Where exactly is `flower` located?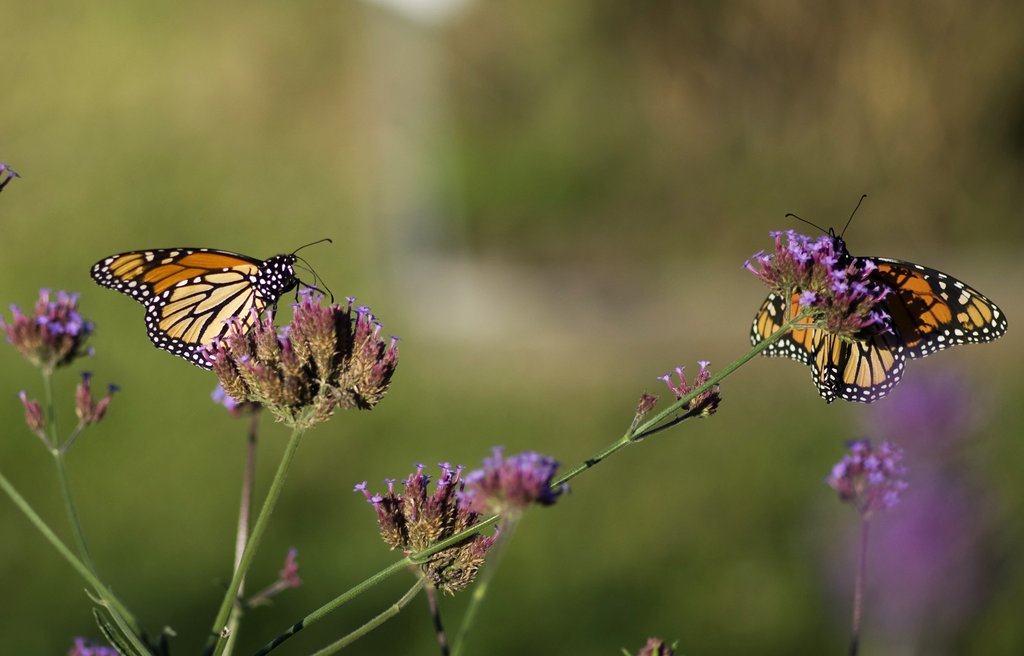
Its bounding box is x1=351 y1=465 x2=493 y2=595.
